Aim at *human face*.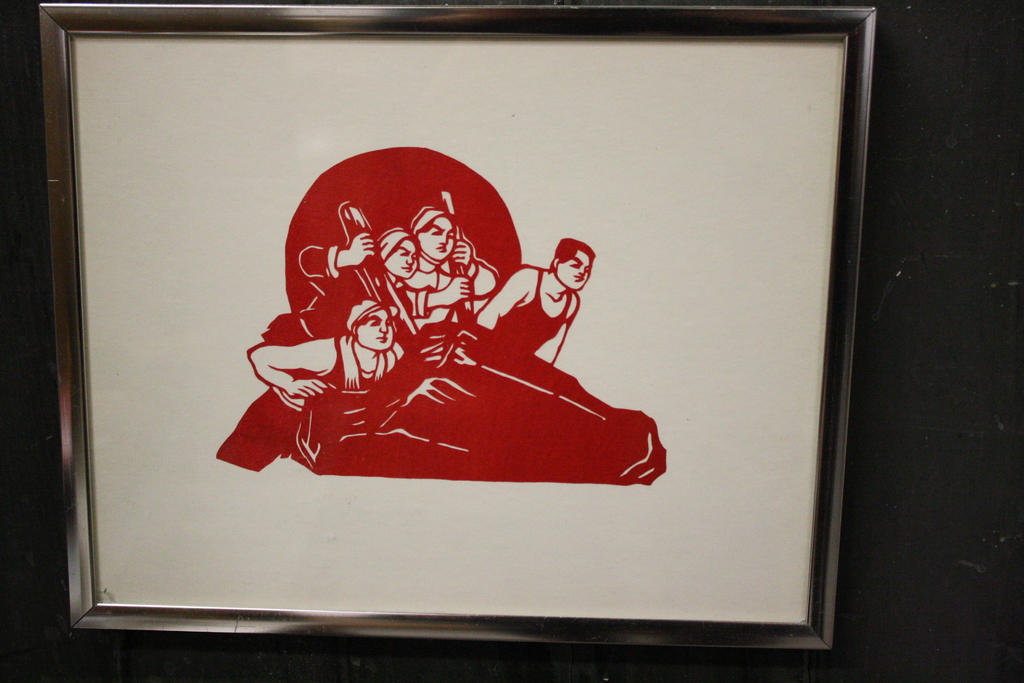
Aimed at left=422, top=215, right=454, bottom=264.
